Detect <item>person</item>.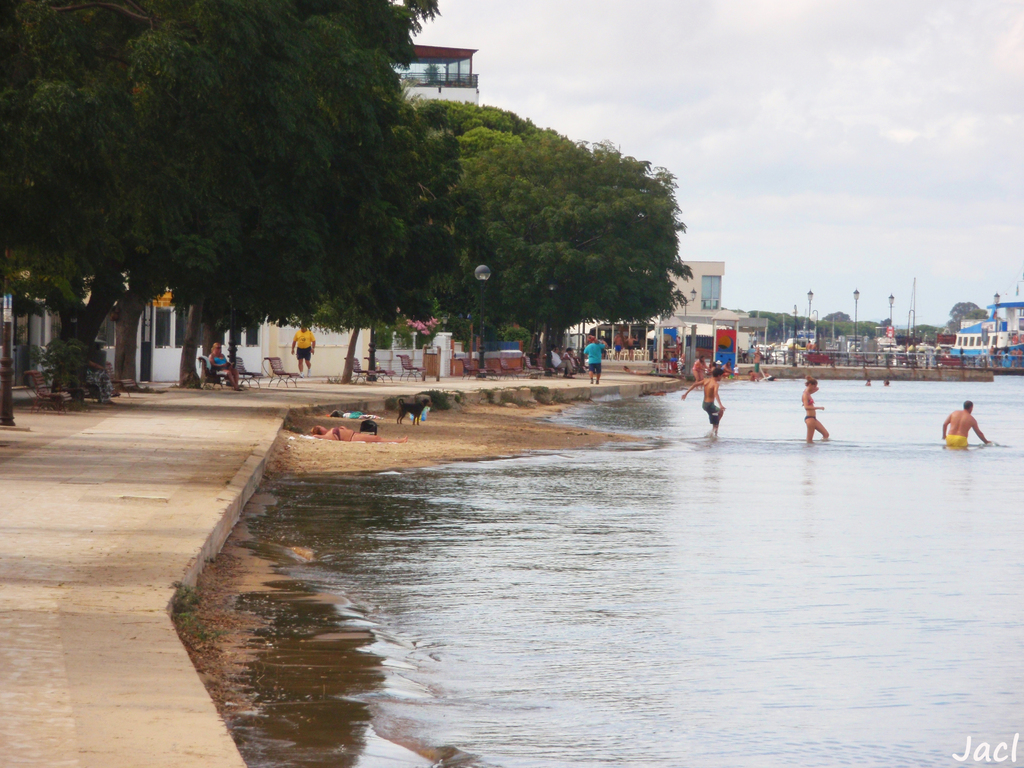
Detected at pyautogui.locateOnScreen(686, 361, 737, 449).
